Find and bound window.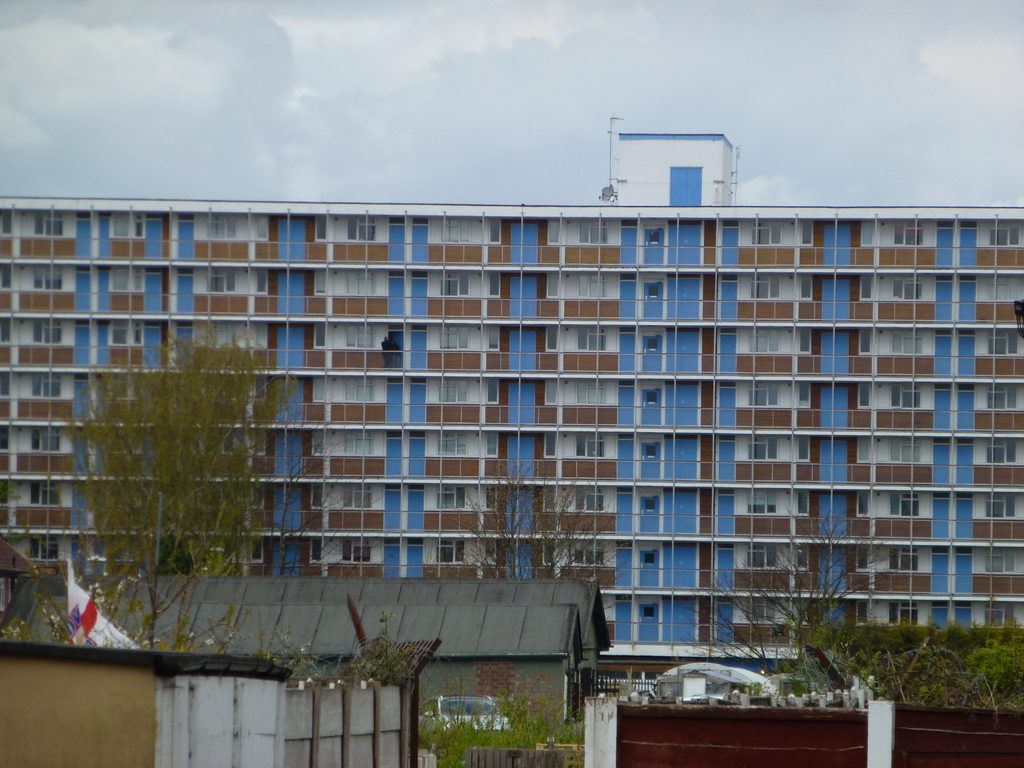
Bound: 982 281 1023 336.
